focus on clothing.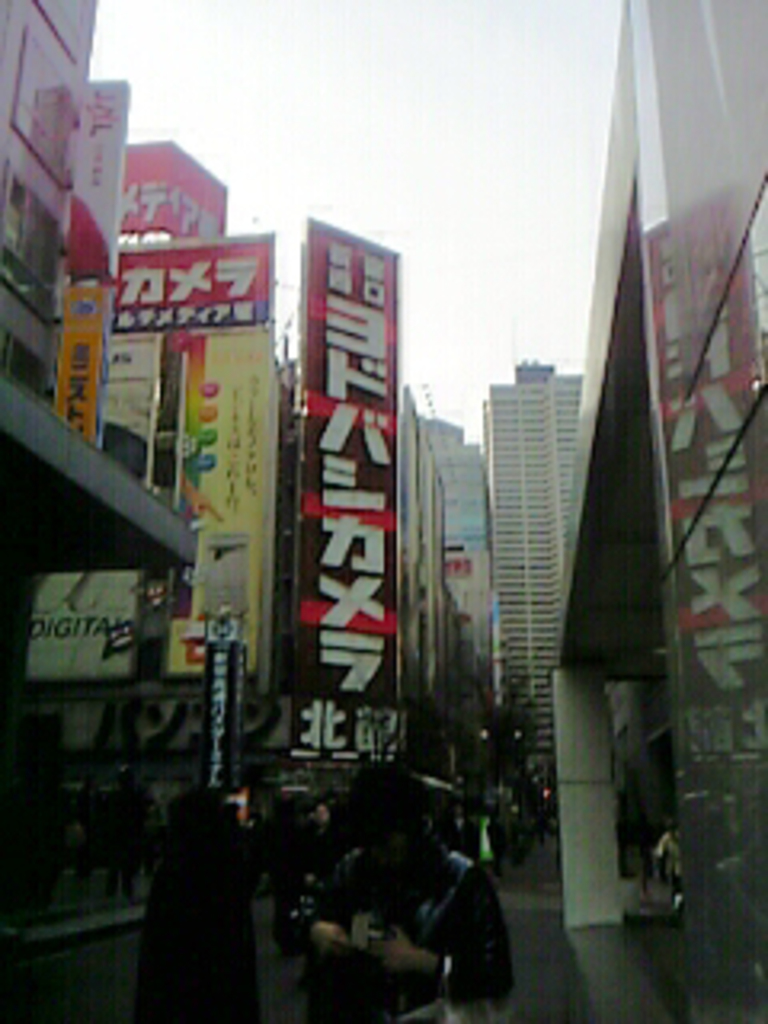
Focused at [150, 813, 250, 1021].
